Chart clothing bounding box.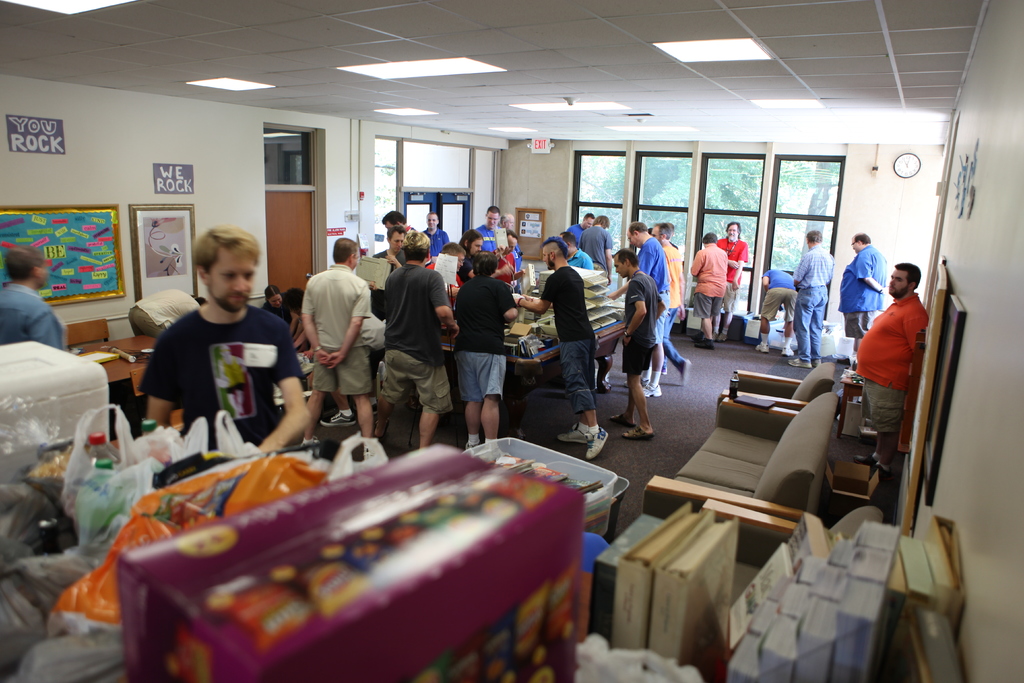
Charted: box(566, 219, 584, 242).
